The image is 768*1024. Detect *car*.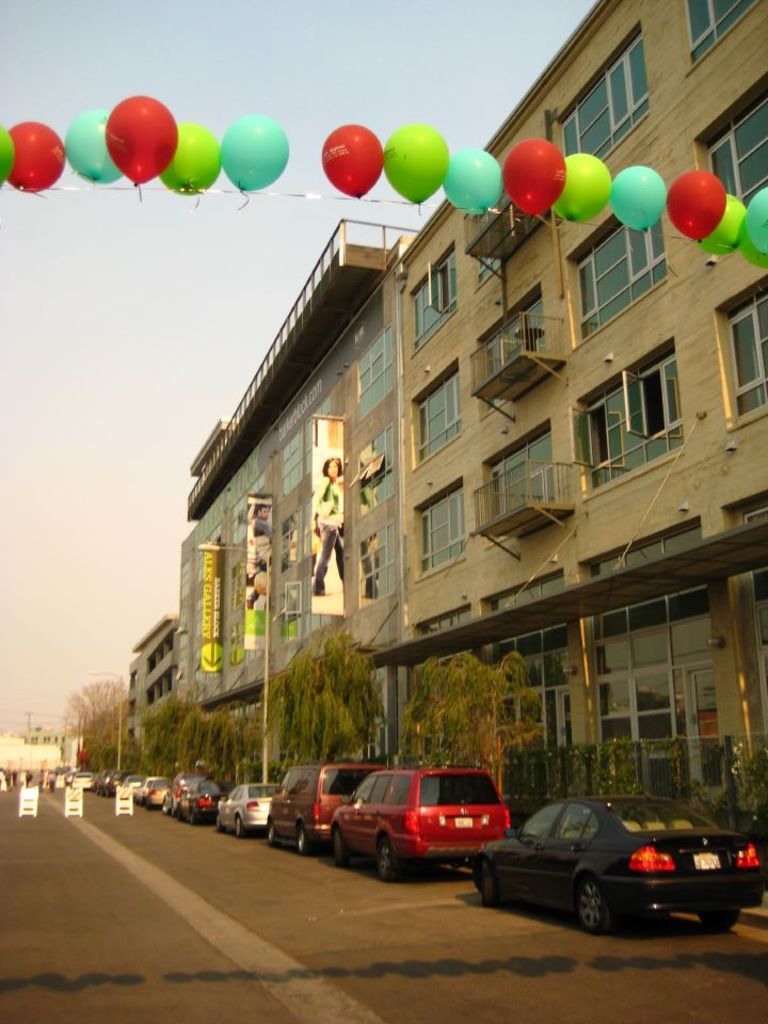
Detection: box(331, 770, 516, 873).
